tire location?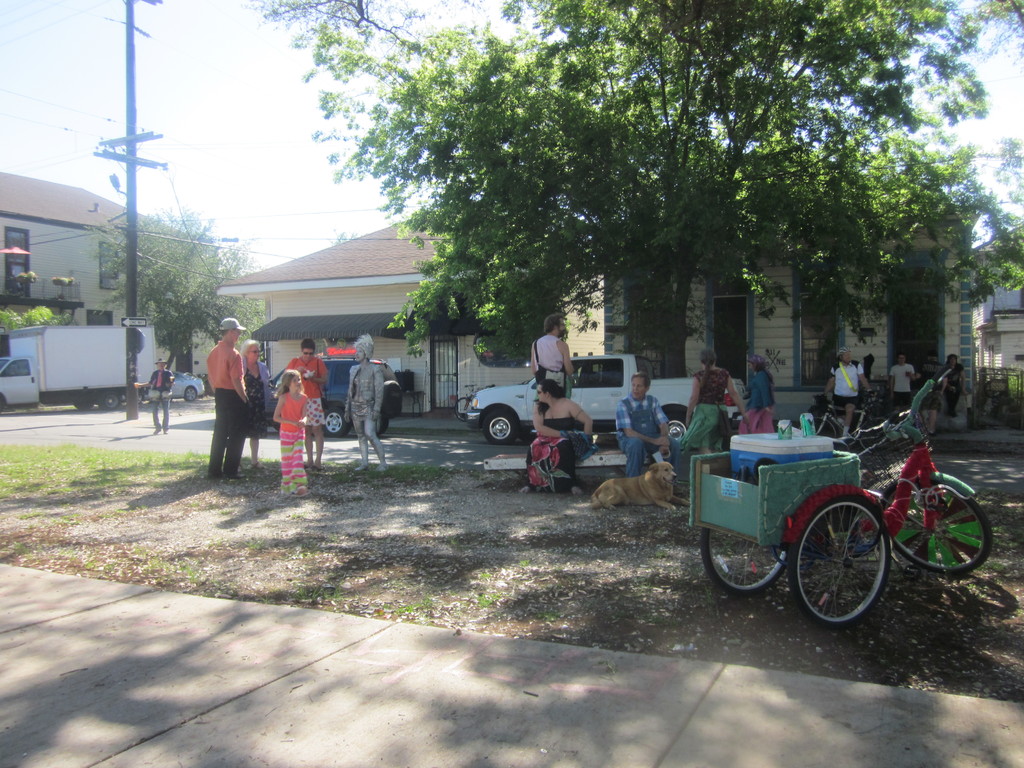
crop(99, 390, 122, 409)
